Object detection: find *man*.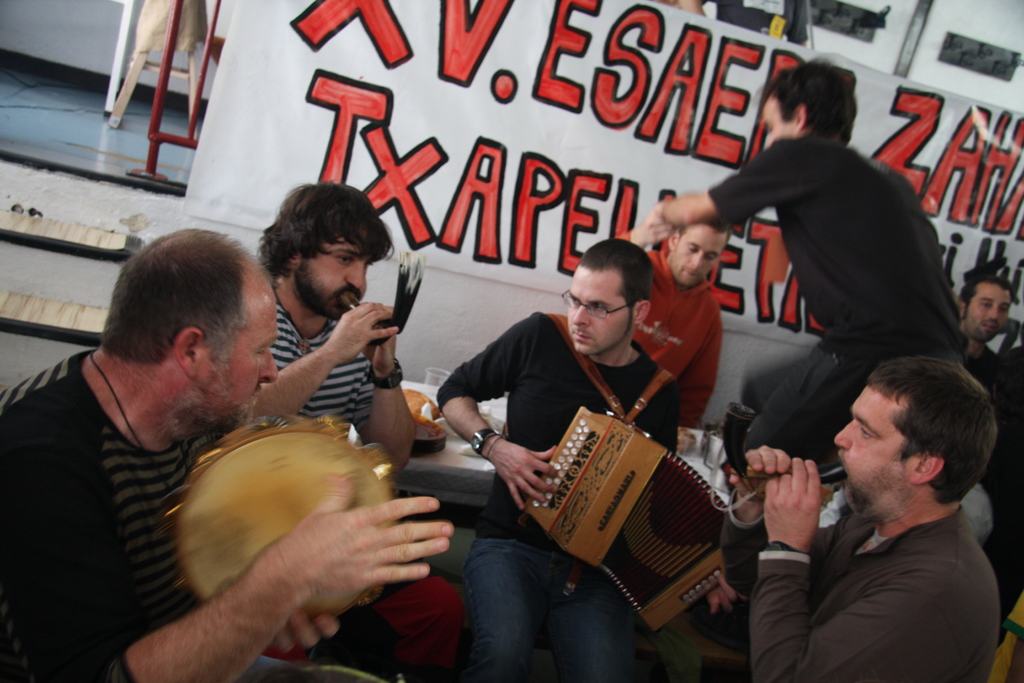
bbox=(945, 273, 1023, 631).
